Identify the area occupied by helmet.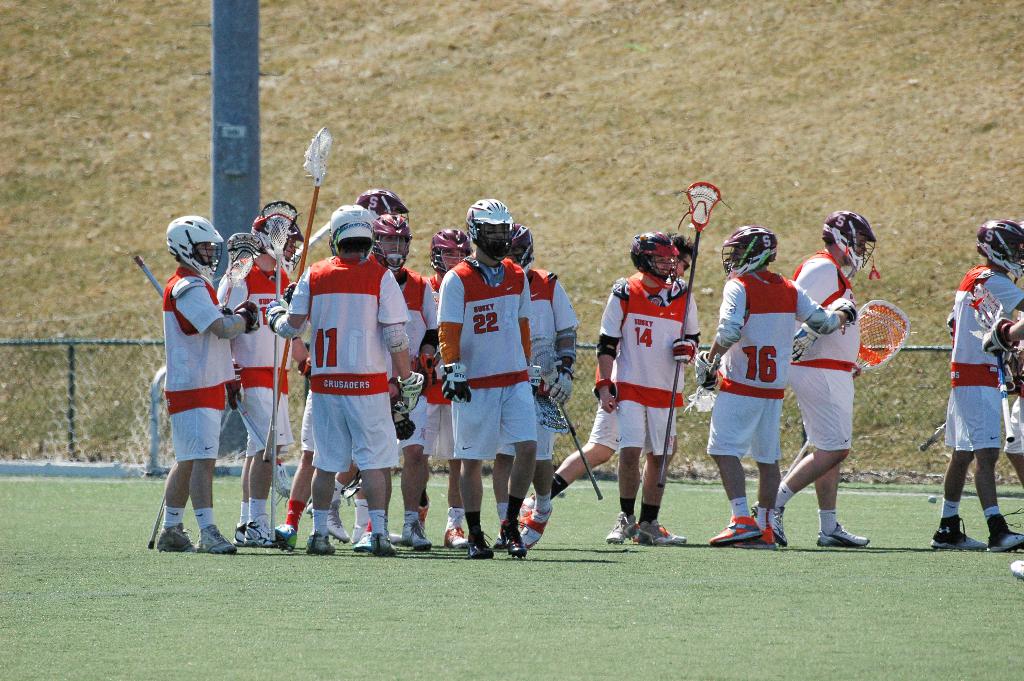
Area: left=721, top=227, right=779, bottom=279.
